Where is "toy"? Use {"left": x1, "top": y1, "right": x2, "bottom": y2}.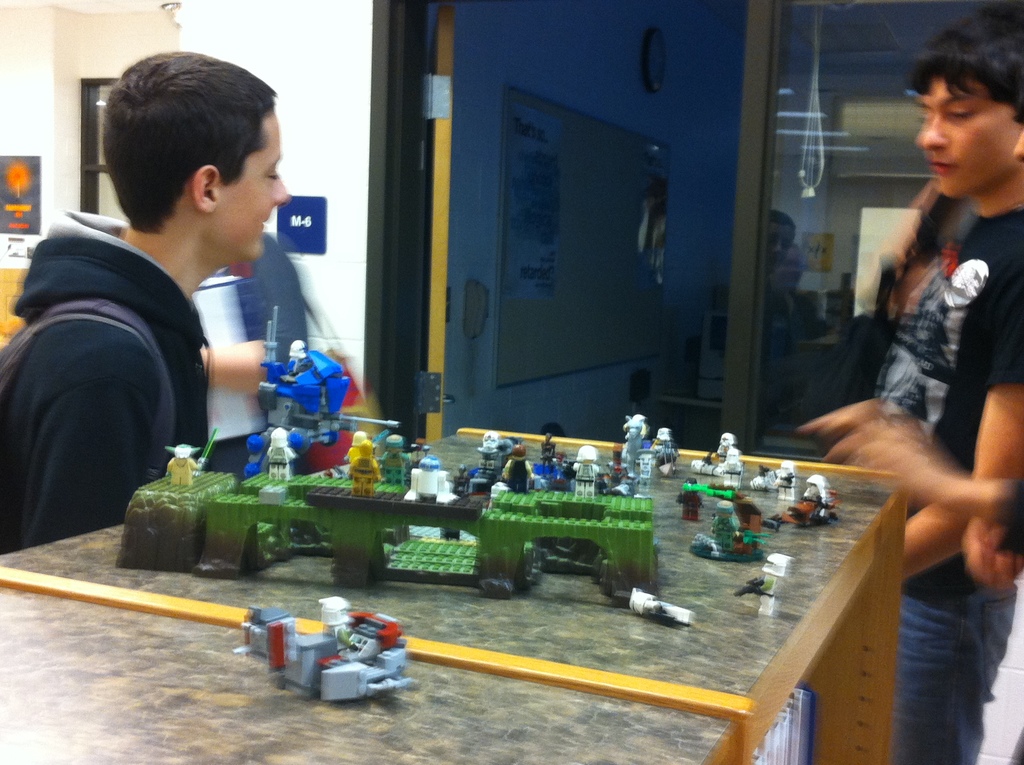
{"left": 163, "top": 424, "right": 219, "bottom": 488}.
